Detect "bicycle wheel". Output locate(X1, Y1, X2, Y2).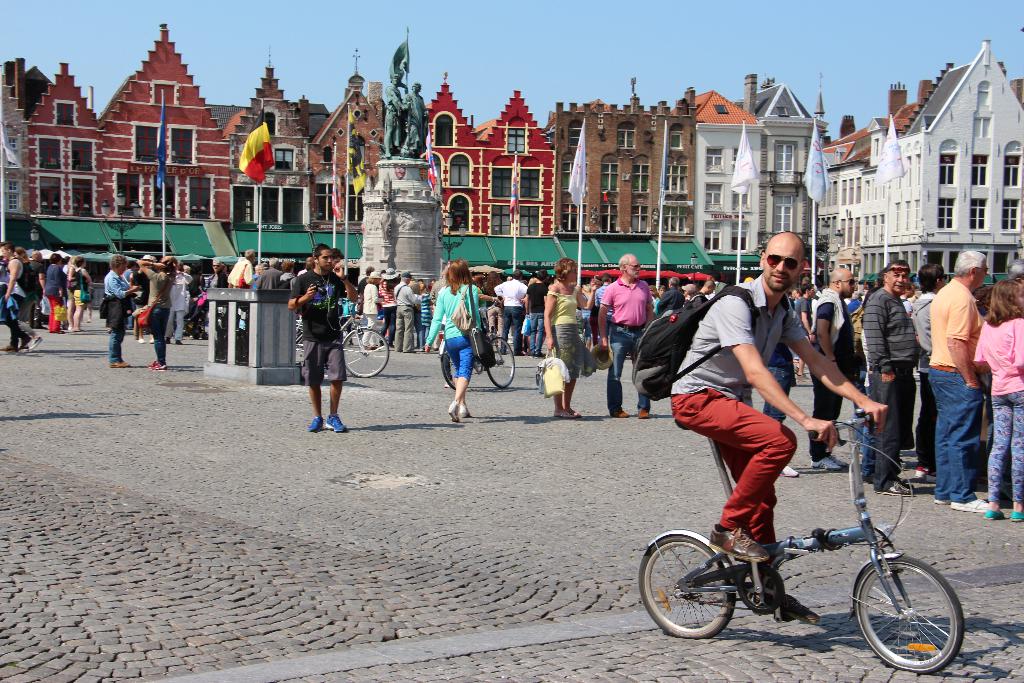
locate(639, 531, 748, 643).
